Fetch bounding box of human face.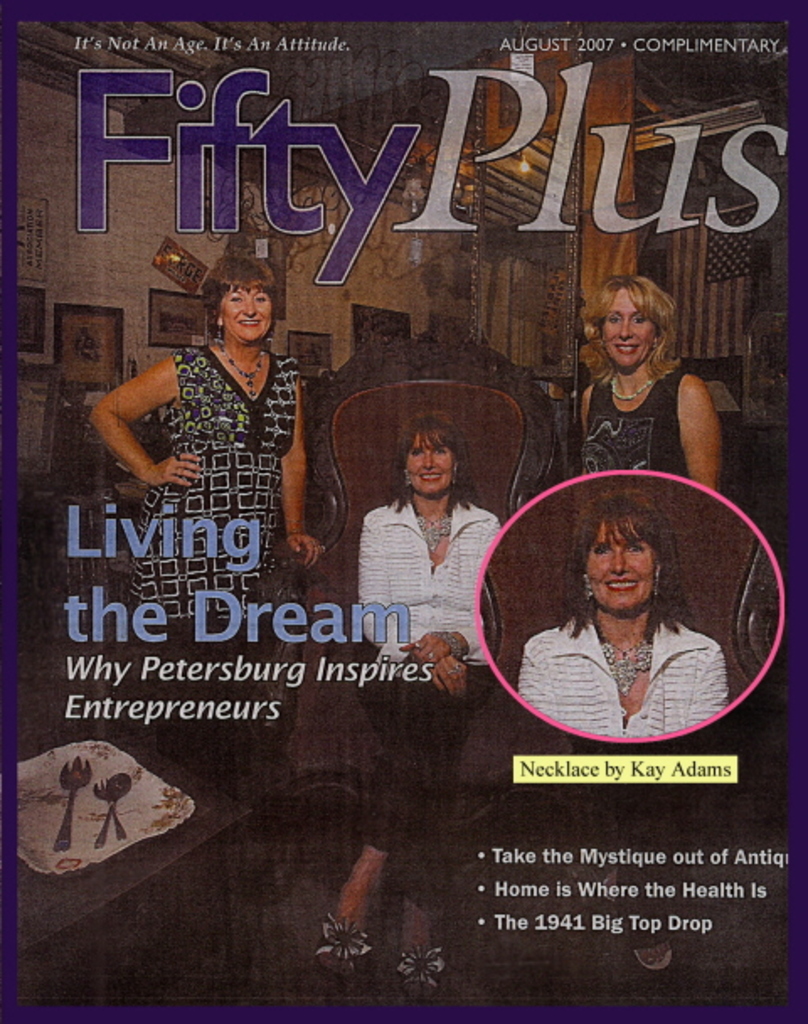
Bbox: bbox=[591, 527, 656, 606].
